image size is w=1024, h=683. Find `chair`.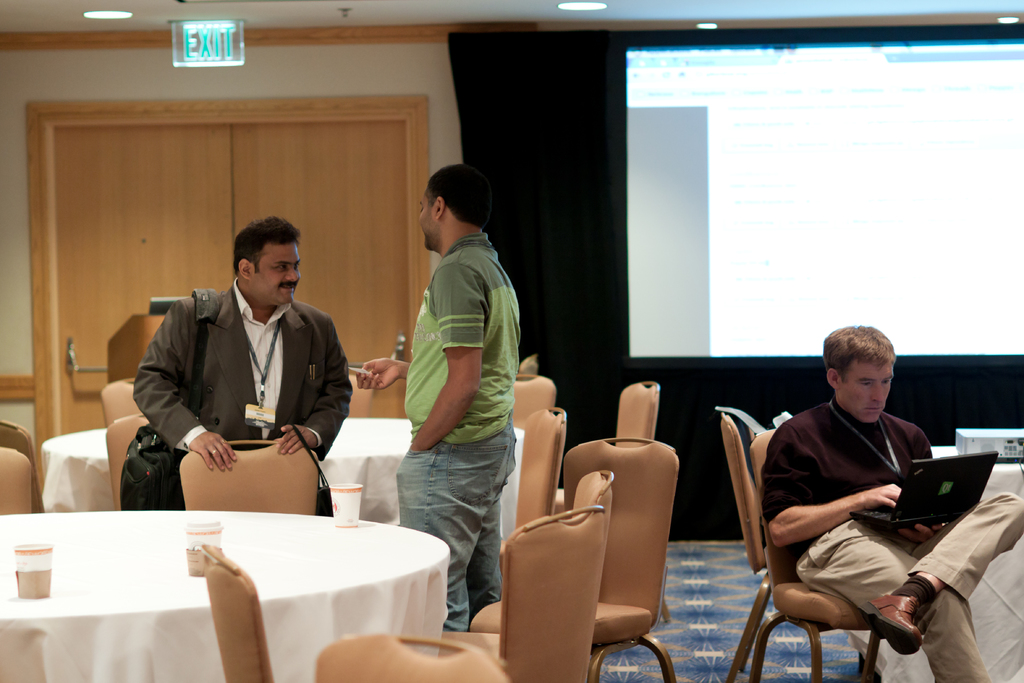
{"x1": 0, "y1": 445, "x2": 20, "y2": 525}.
